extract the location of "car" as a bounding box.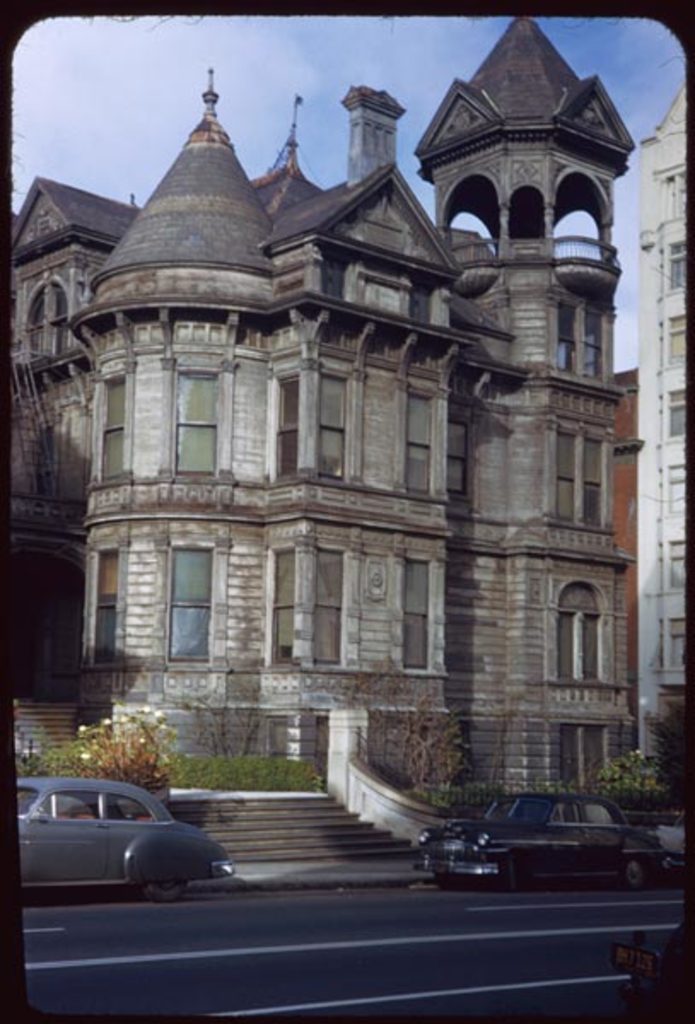
x1=422 y1=806 x2=685 y2=889.
